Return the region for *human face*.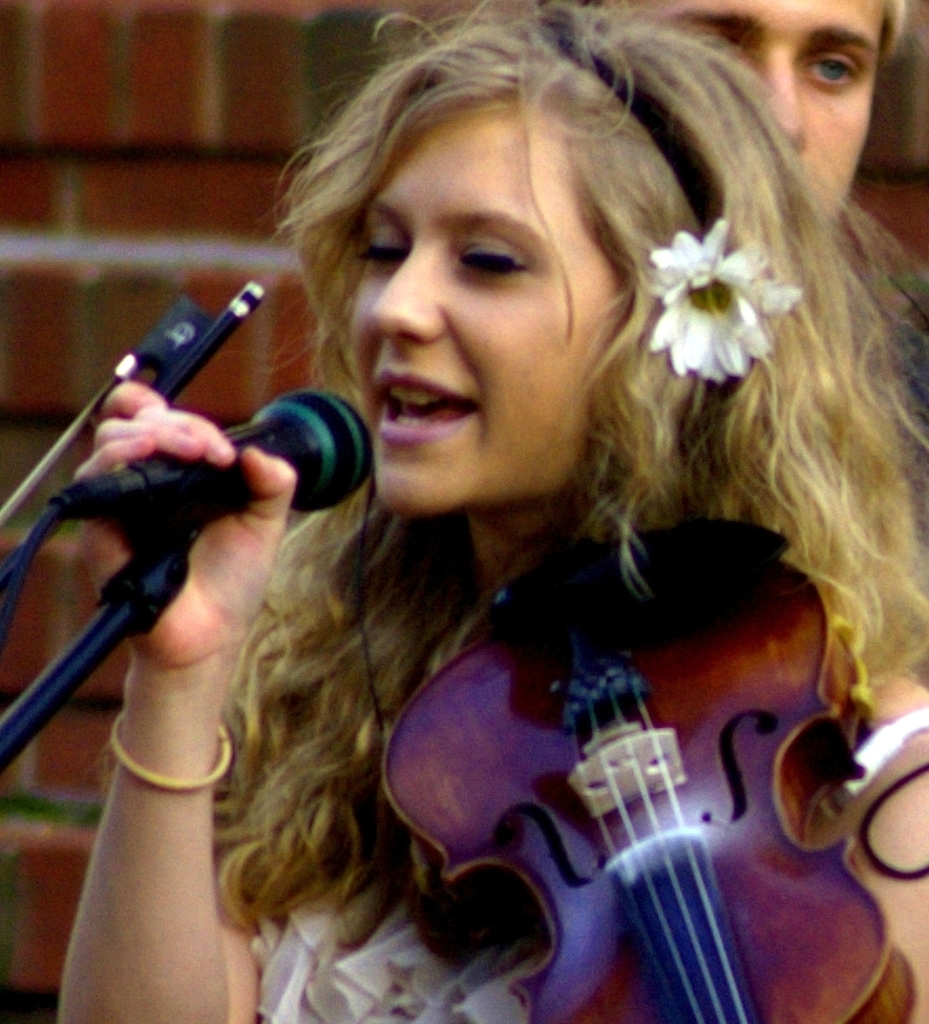
BBox(652, 0, 890, 222).
